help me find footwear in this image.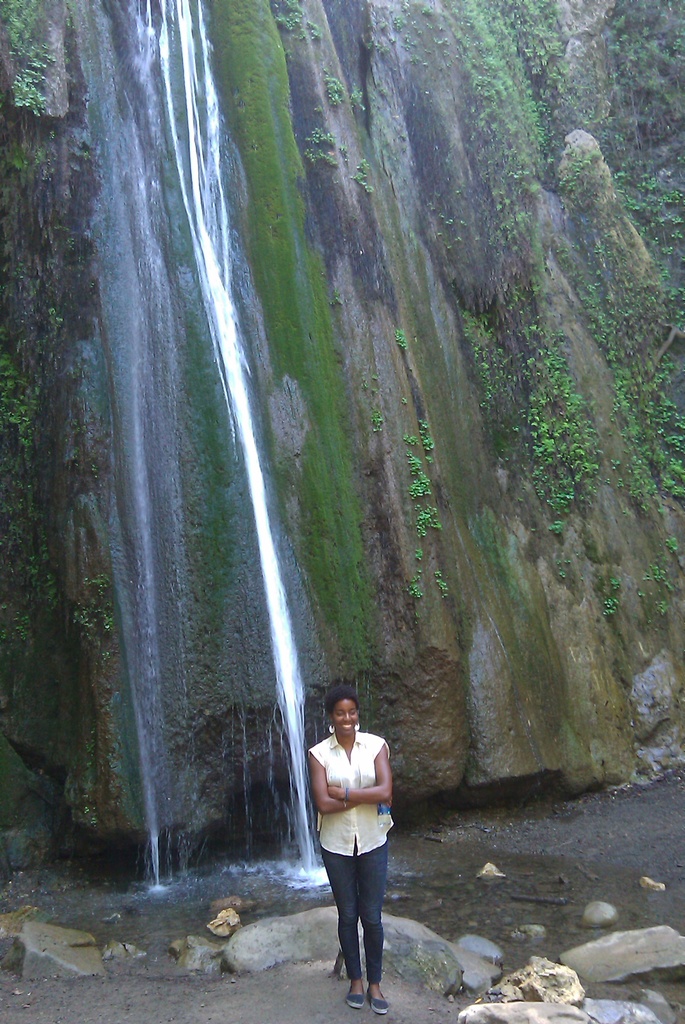
Found it: crop(344, 991, 364, 1009).
